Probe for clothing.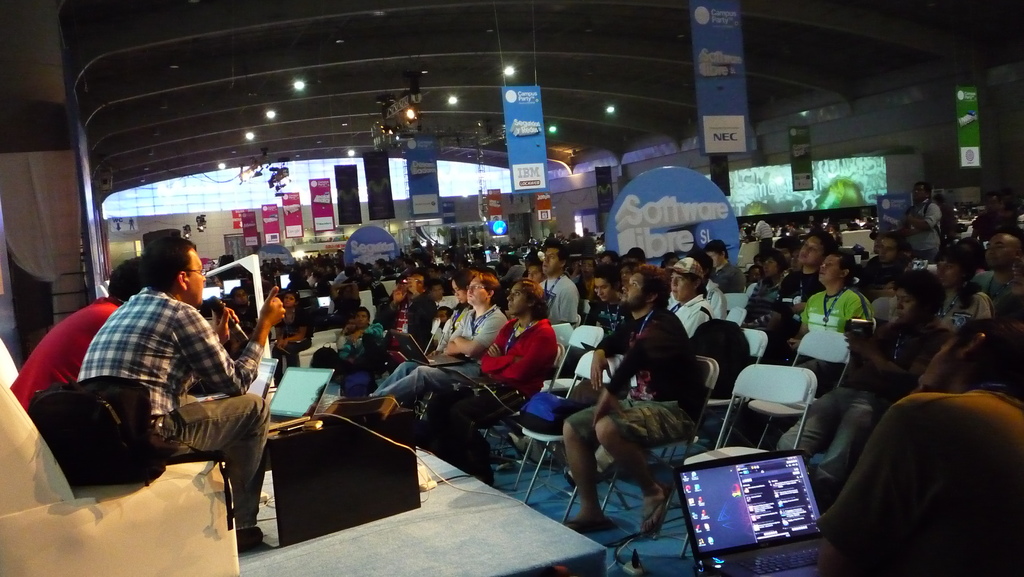
Probe result: Rect(9, 297, 123, 420).
